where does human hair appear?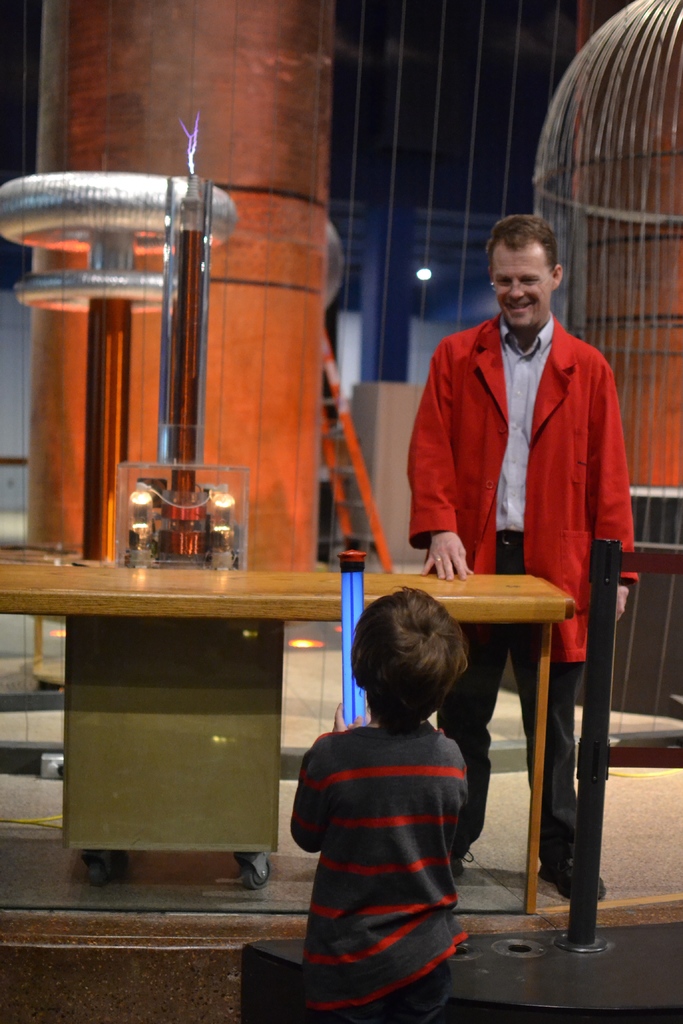
Appears at pyautogui.locateOnScreen(344, 586, 470, 732).
